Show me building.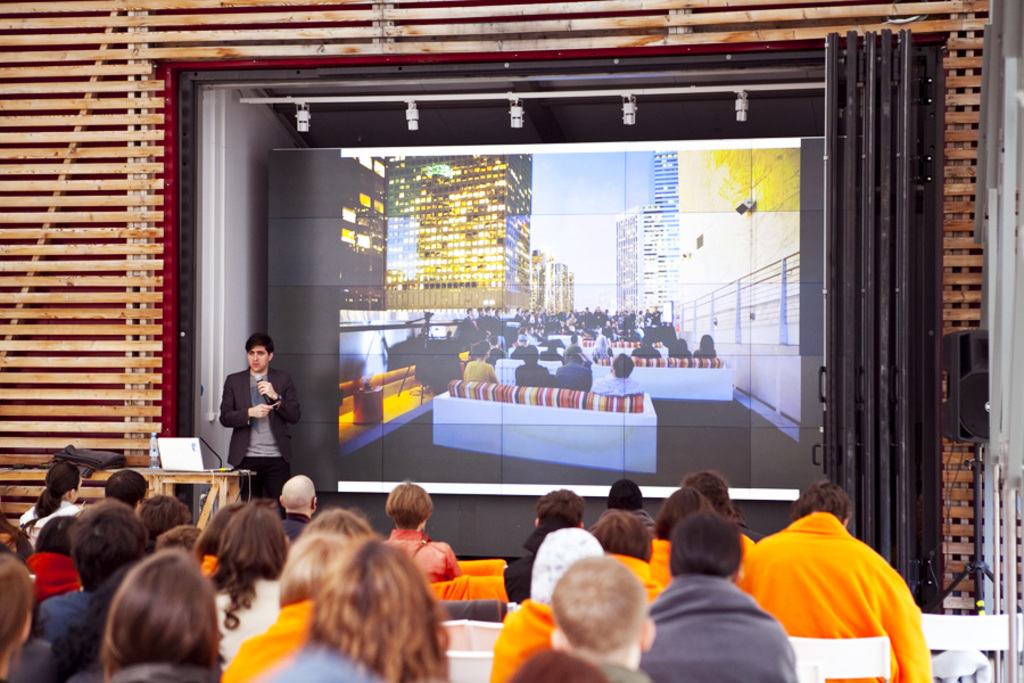
building is here: bbox=[639, 148, 677, 320].
